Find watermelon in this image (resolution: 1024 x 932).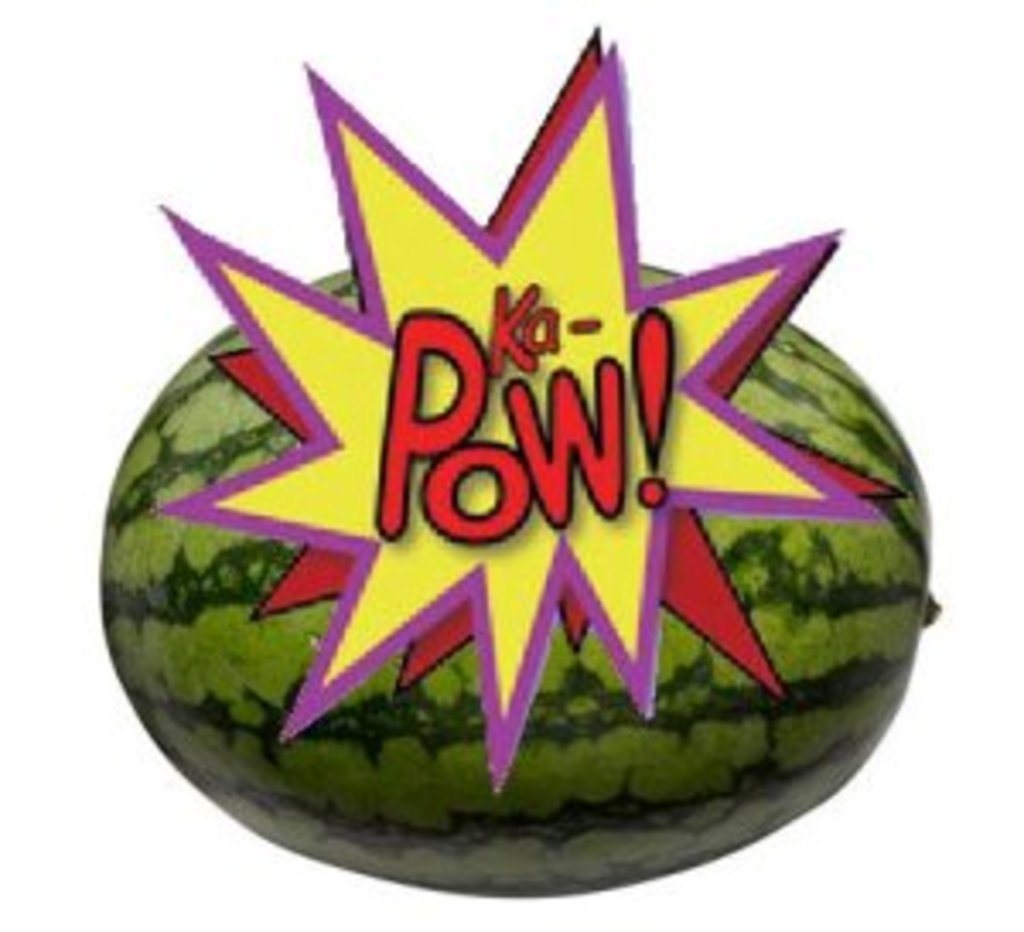
BBox(96, 266, 935, 901).
